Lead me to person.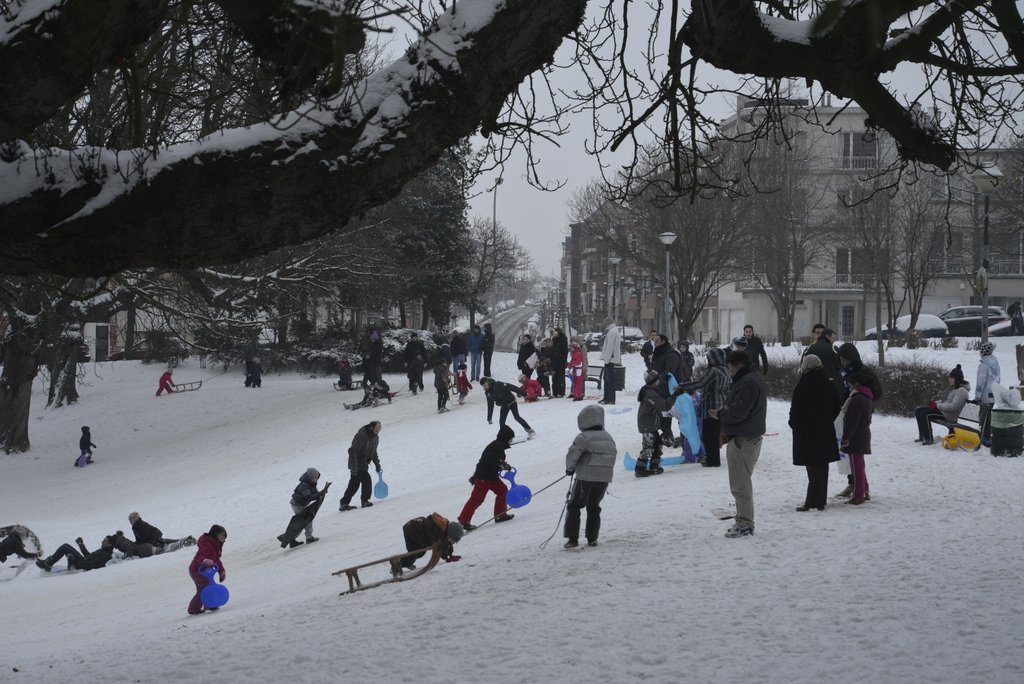
Lead to crop(517, 375, 541, 403).
